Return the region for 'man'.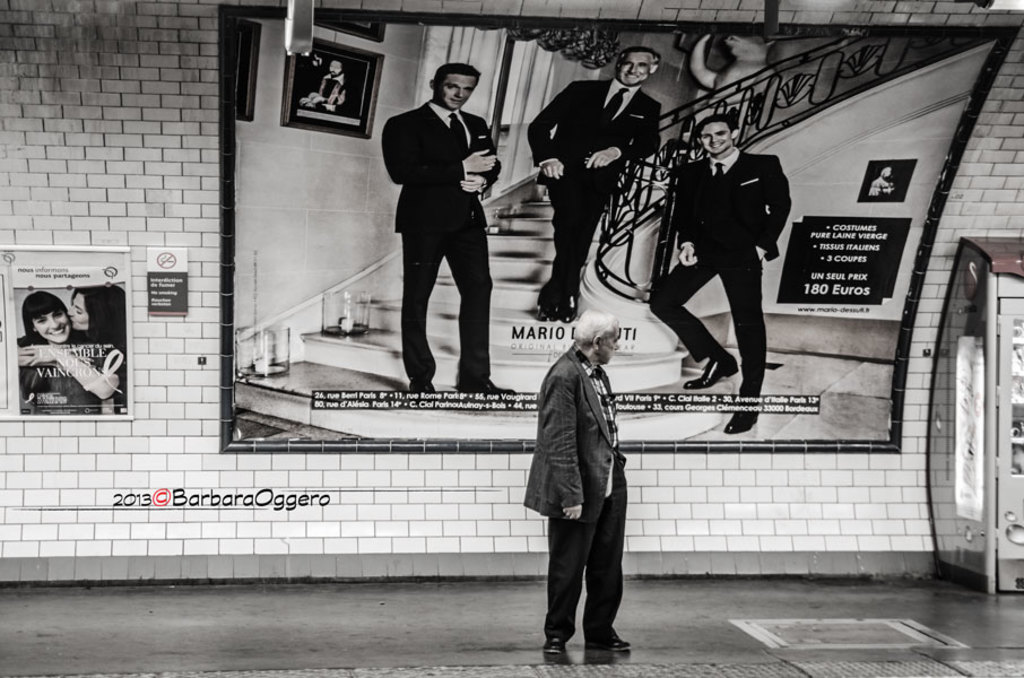
529,44,659,320.
